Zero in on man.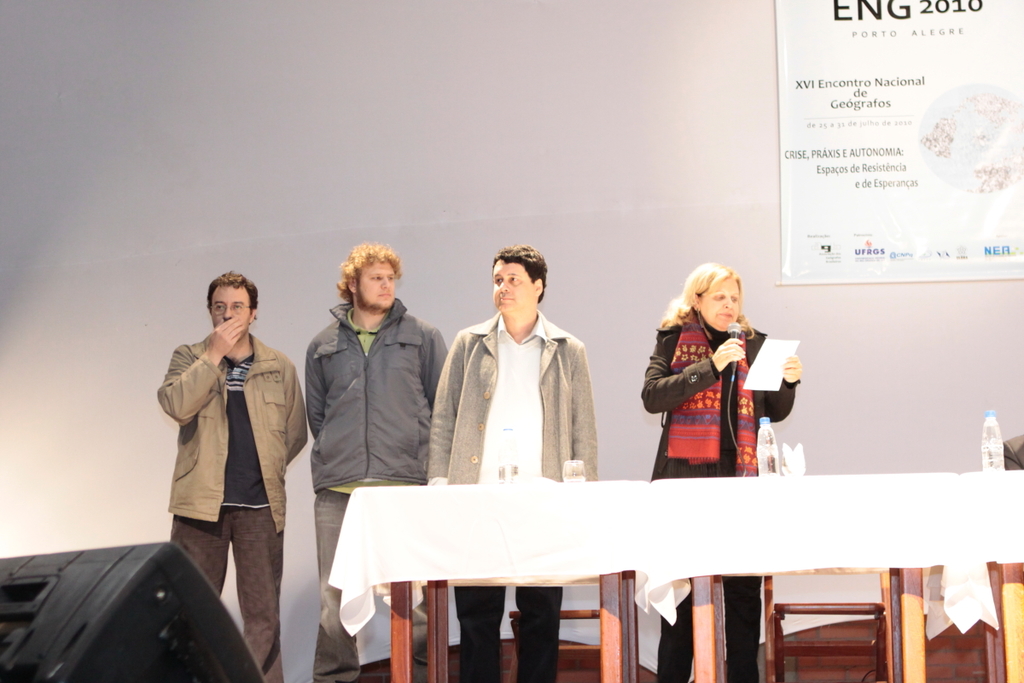
Zeroed in: crop(304, 242, 451, 682).
